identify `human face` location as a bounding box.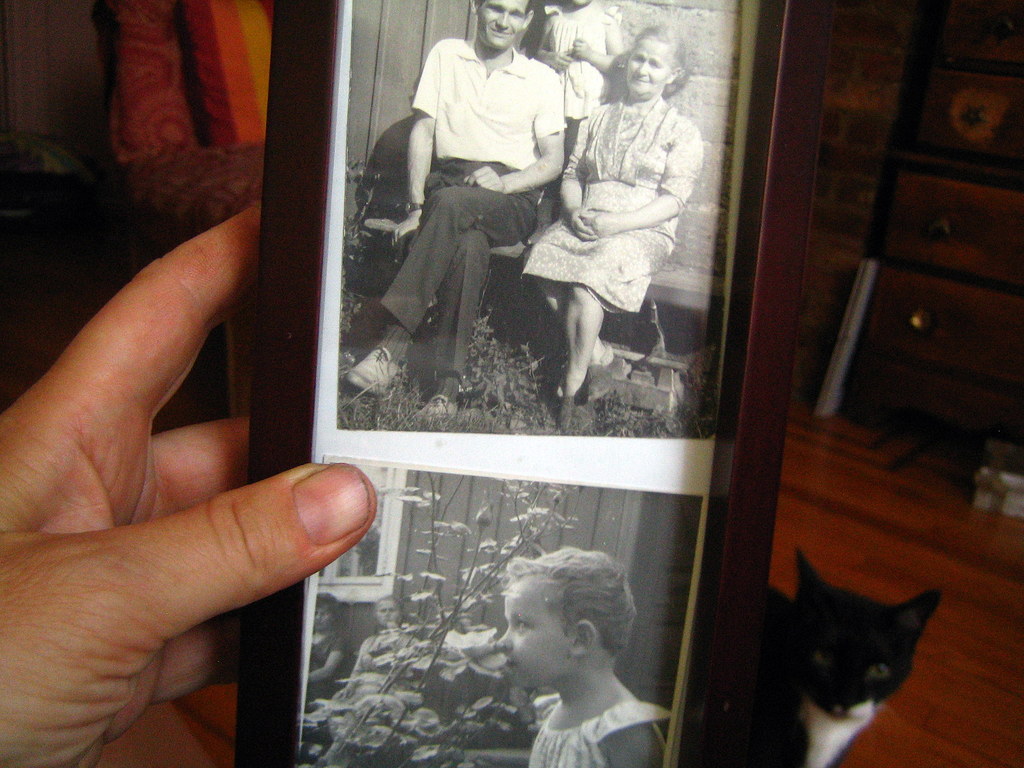
bbox=[626, 36, 669, 93].
